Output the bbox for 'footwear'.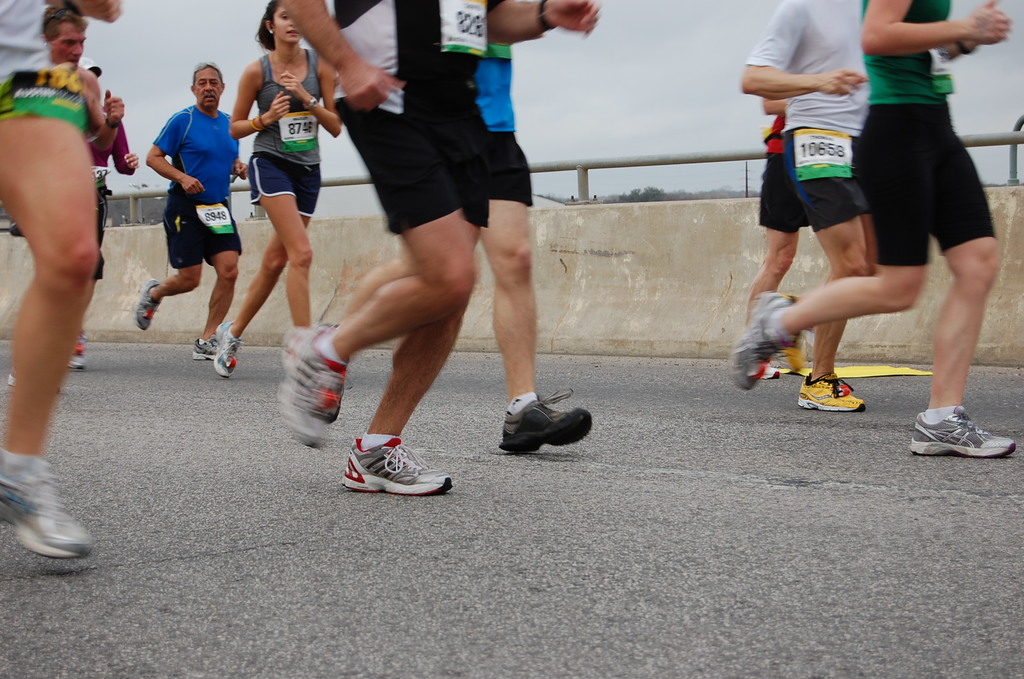
344:439:452:498.
